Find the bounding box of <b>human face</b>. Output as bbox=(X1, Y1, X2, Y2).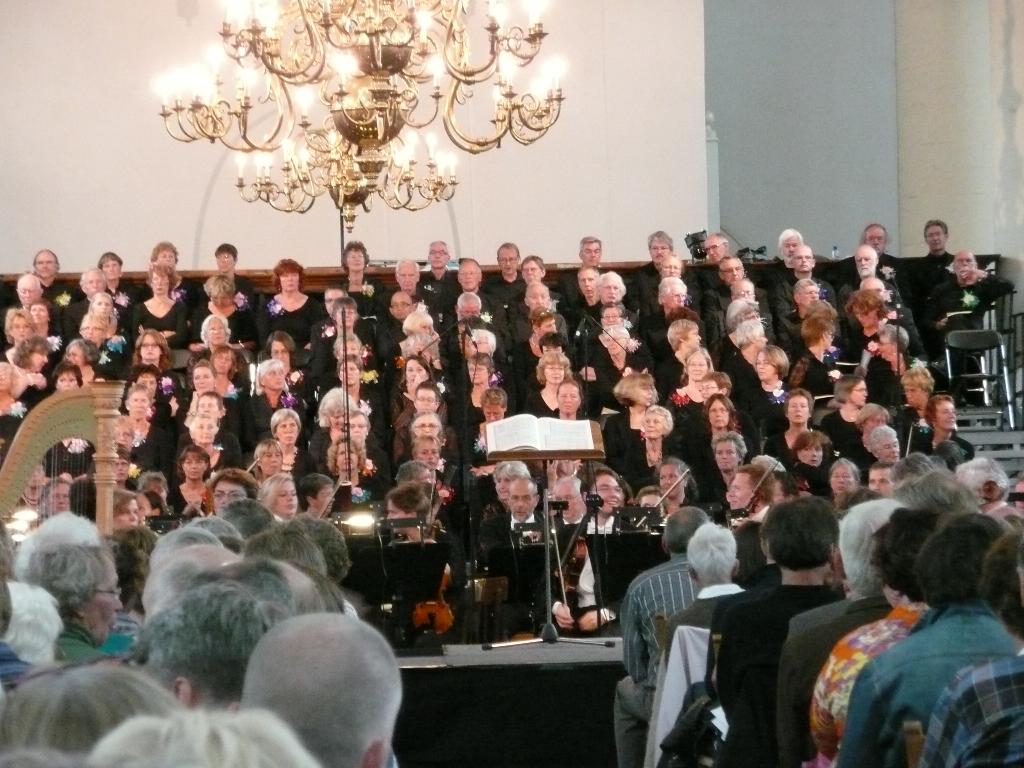
bbox=(660, 464, 685, 499).
